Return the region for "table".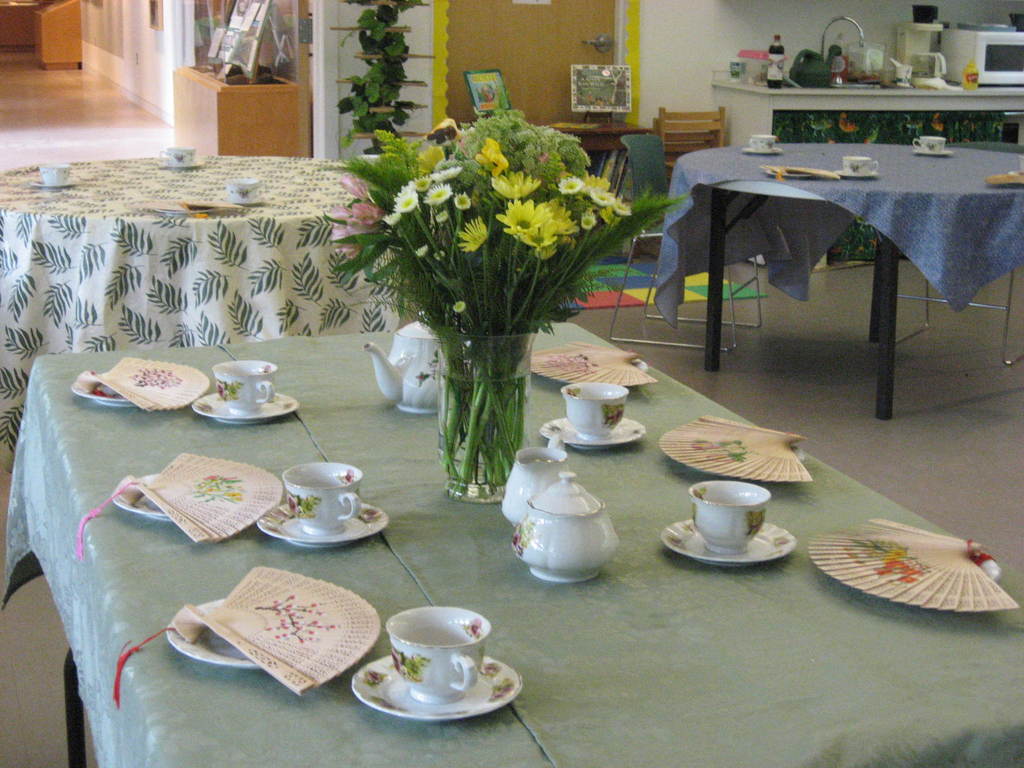
669/108/1012/408.
